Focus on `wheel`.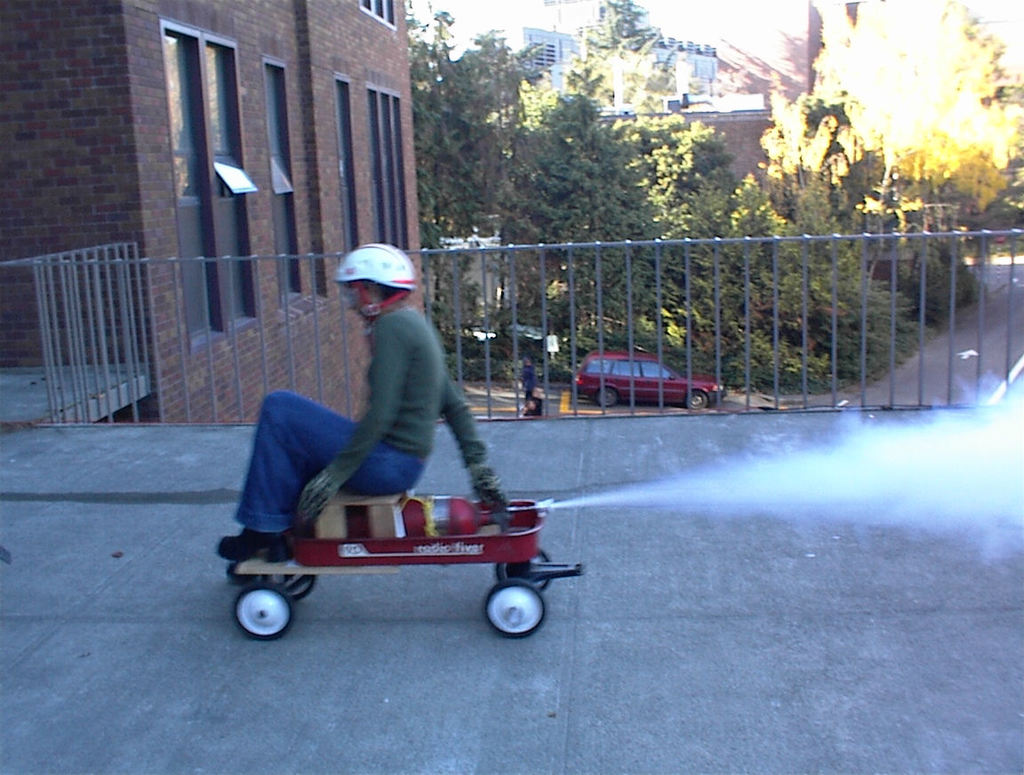
Focused at (684,390,708,411).
